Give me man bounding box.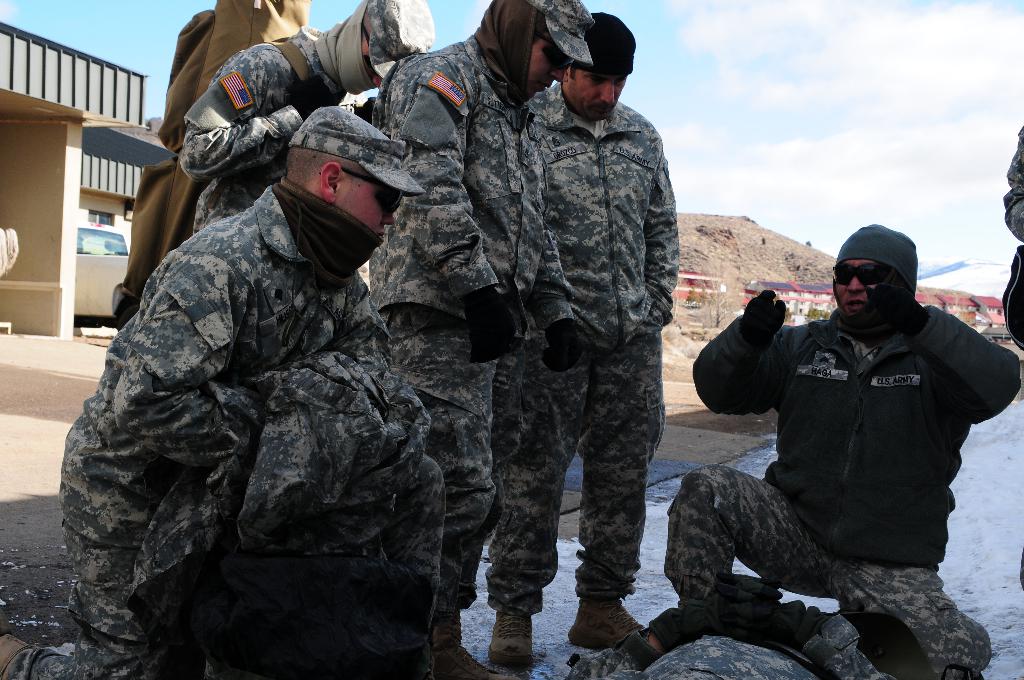
(3,108,440,679).
